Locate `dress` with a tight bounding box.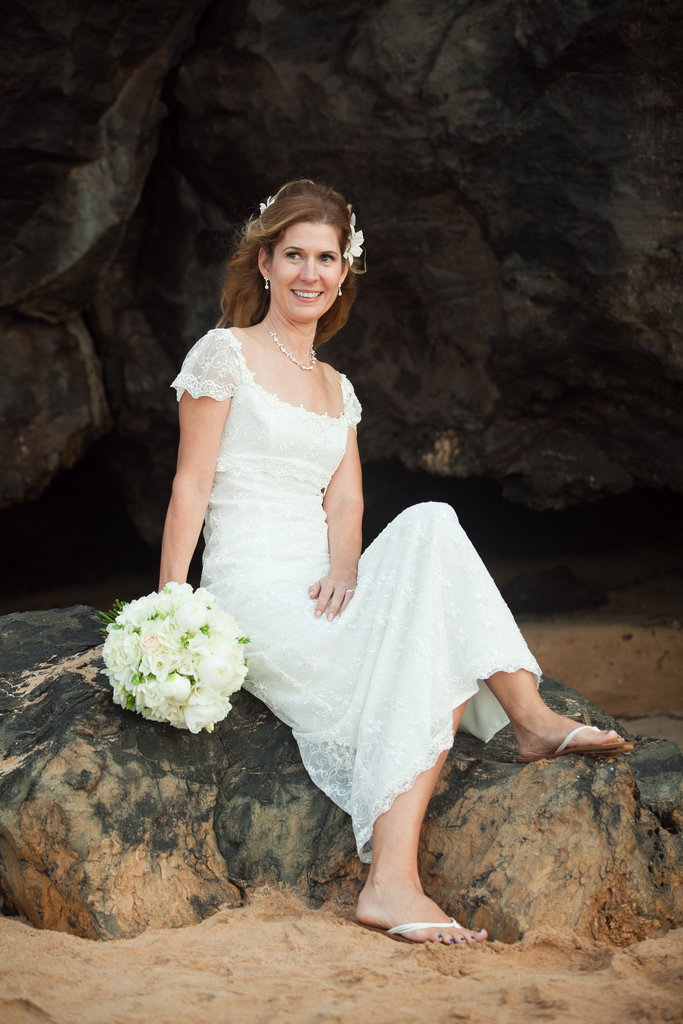
170:335:549:867.
